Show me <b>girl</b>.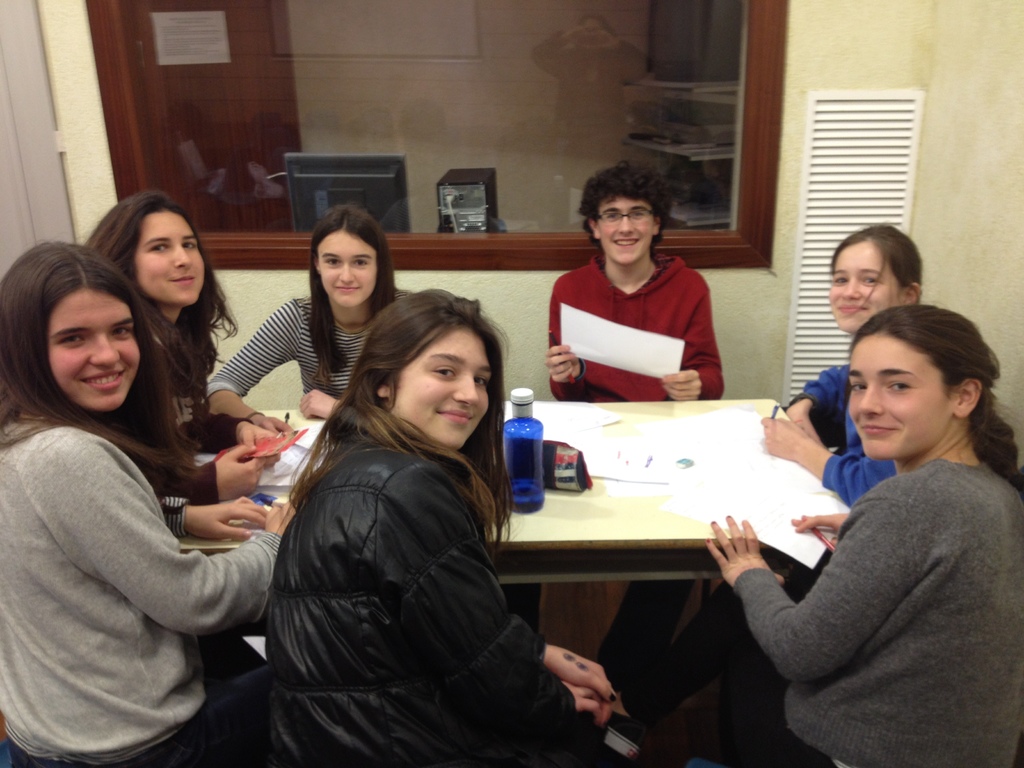
<b>girl</b> is here: (left=0, top=229, right=297, bottom=767).
